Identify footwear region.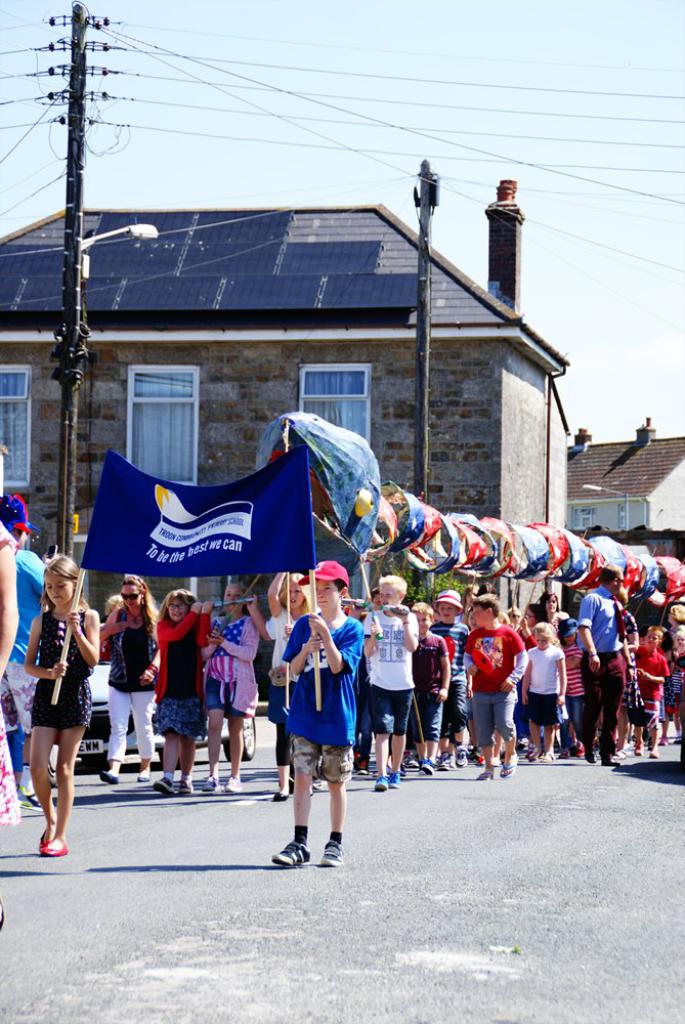
Region: <box>136,762,151,780</box>.
